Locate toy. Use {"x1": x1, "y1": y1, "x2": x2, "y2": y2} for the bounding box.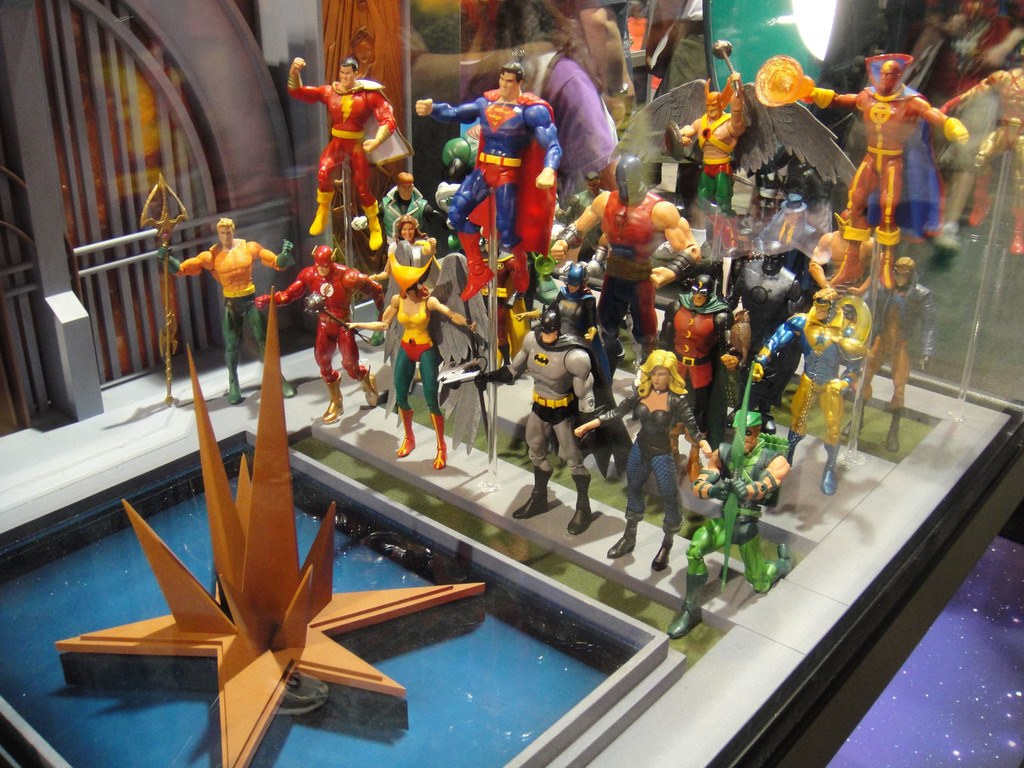
{"x1": 349, "y1": 170, "x2": 437, "y2": 258}.
